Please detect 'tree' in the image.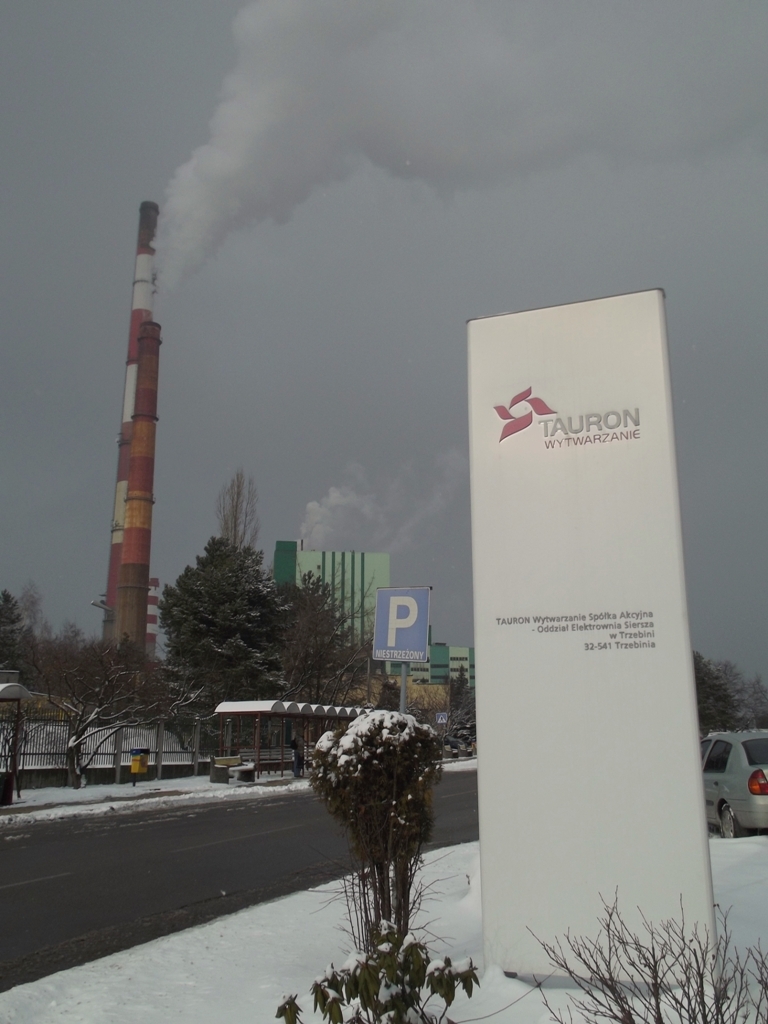
bbox=[692, 648, 734, 737].
